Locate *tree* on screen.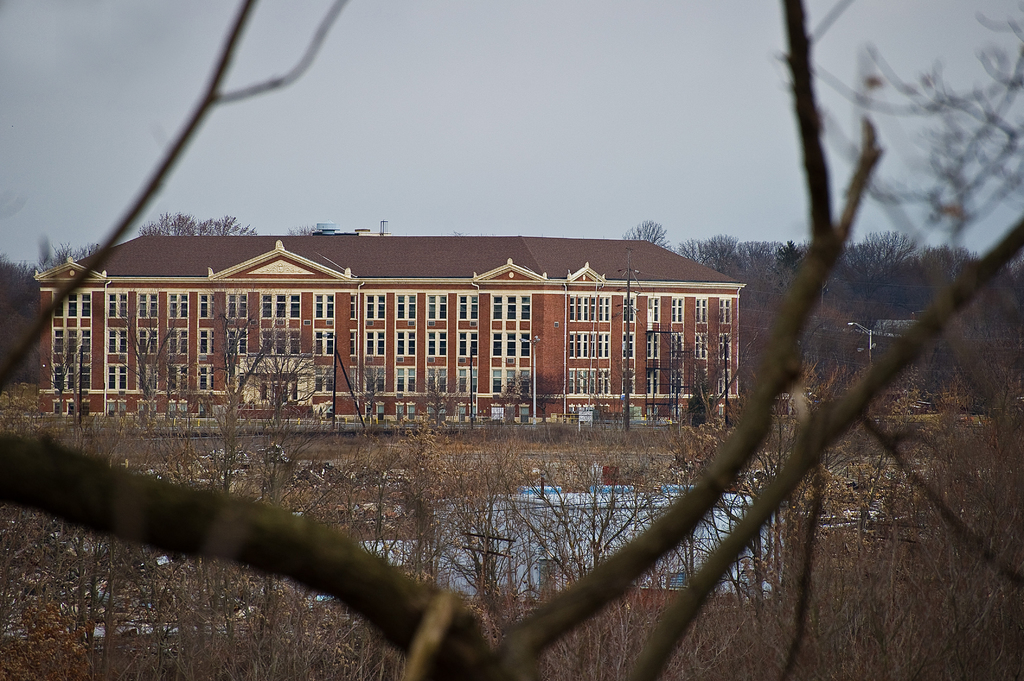
On screen at [0,0,1023,680].
